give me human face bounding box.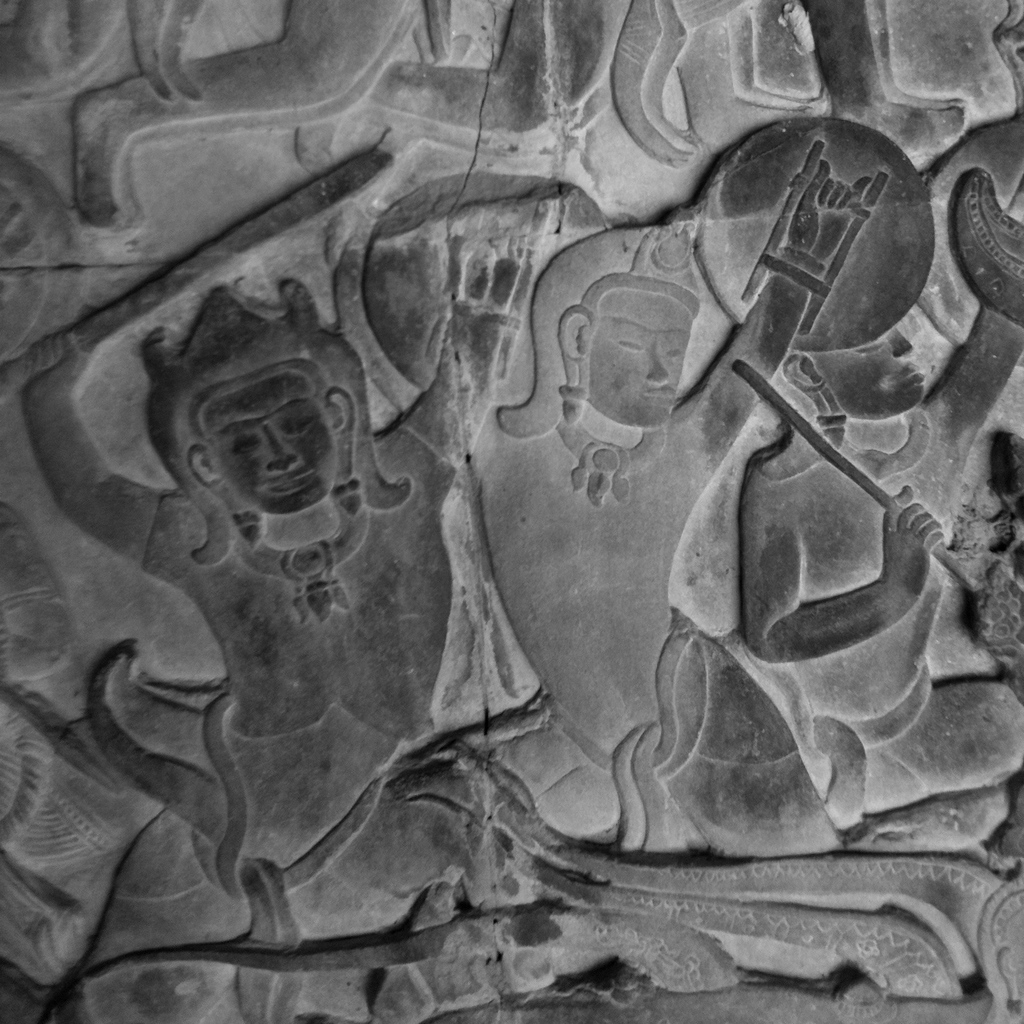
812:330:923:416.
